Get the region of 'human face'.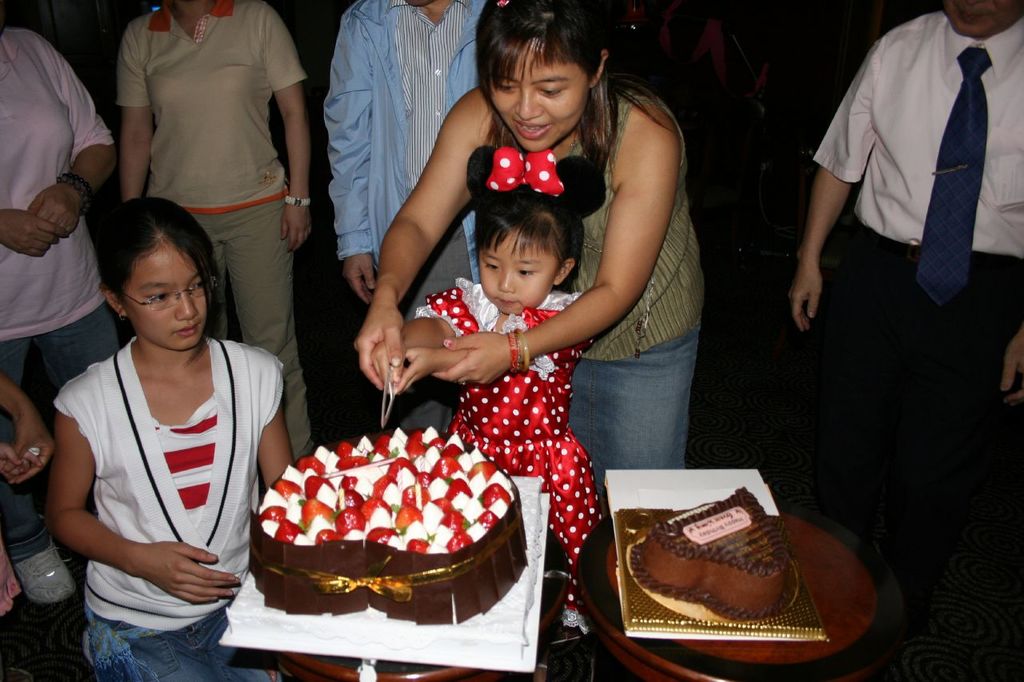
<region>493, 50, 586, 146</region>.
